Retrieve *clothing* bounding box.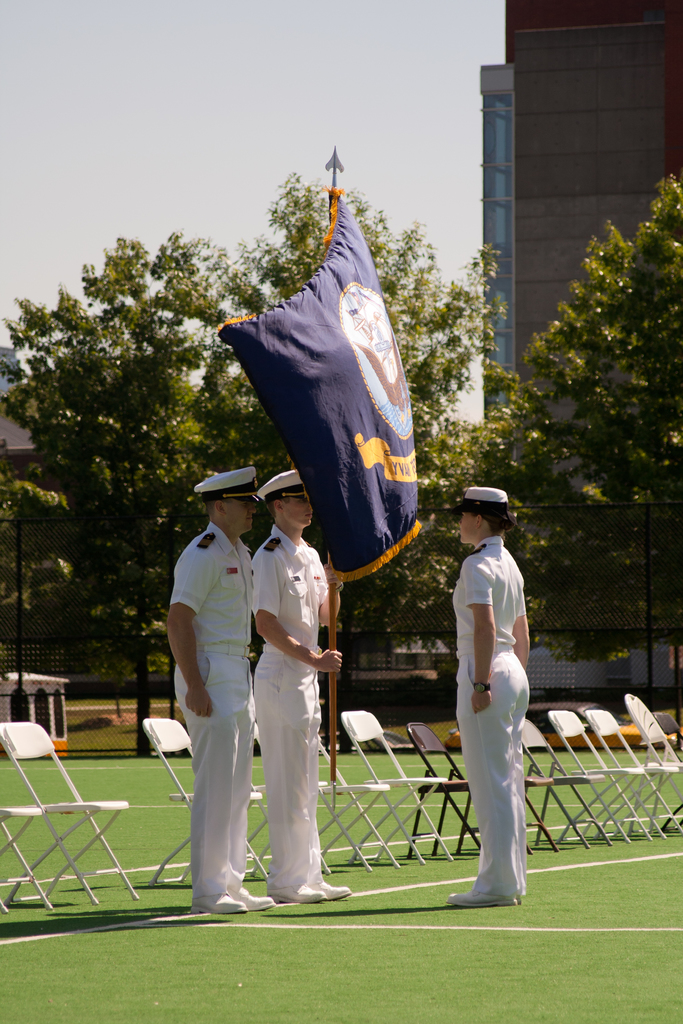
Bounding box: bbox=(177, 519, 263, 892).
